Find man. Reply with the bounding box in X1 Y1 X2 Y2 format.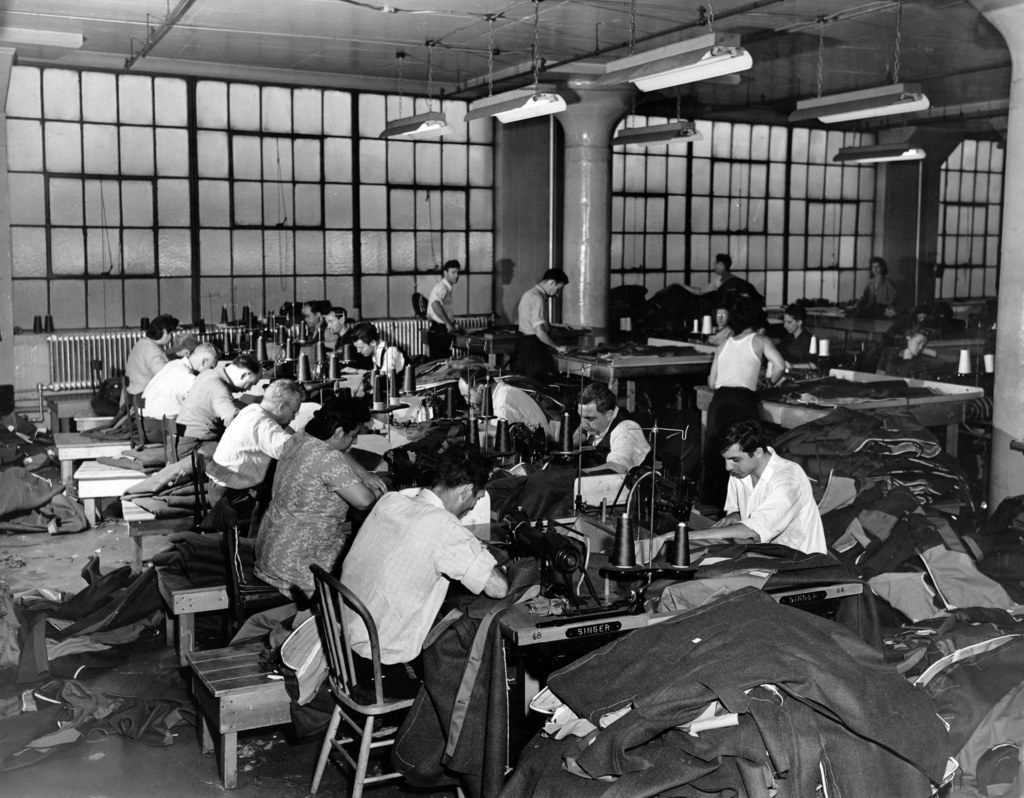
517 267 570 376.
